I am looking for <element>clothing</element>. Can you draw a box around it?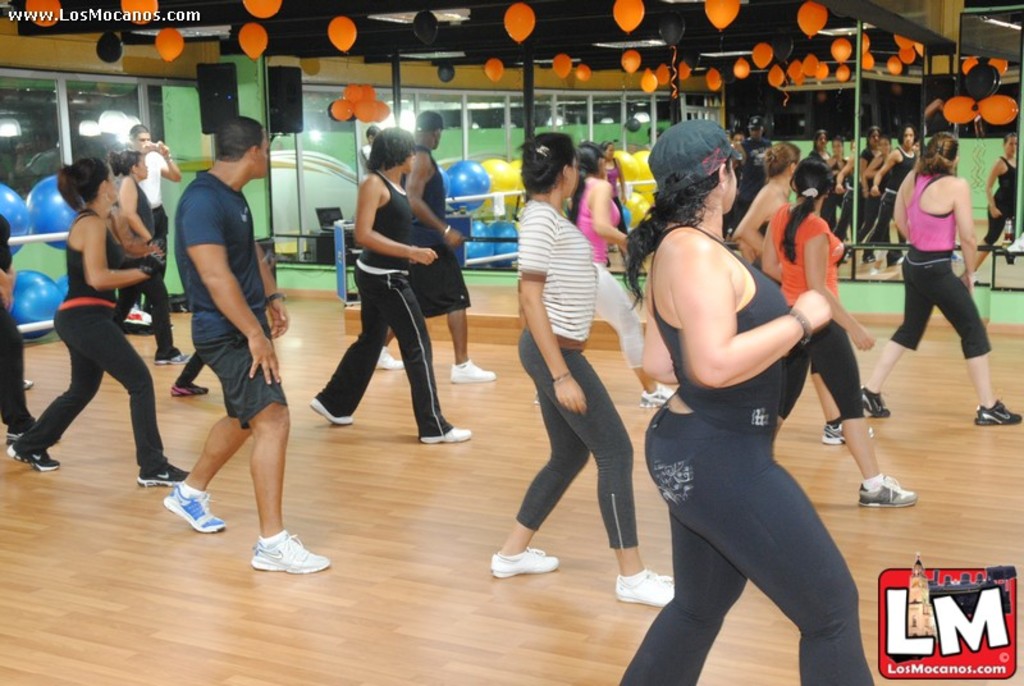
Sure, the bounding box is pyautogui.locateOnScreen(773, 202, 867, 420).
